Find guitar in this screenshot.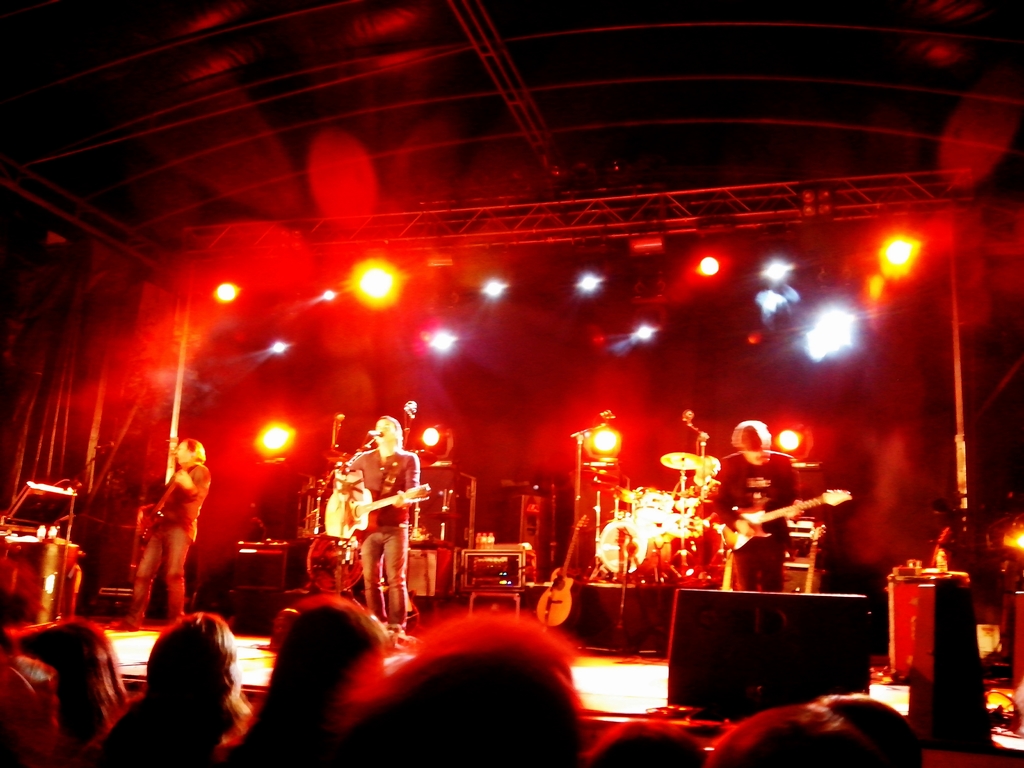
The bounding box for guitar is box(322, 479, 435, 545).
